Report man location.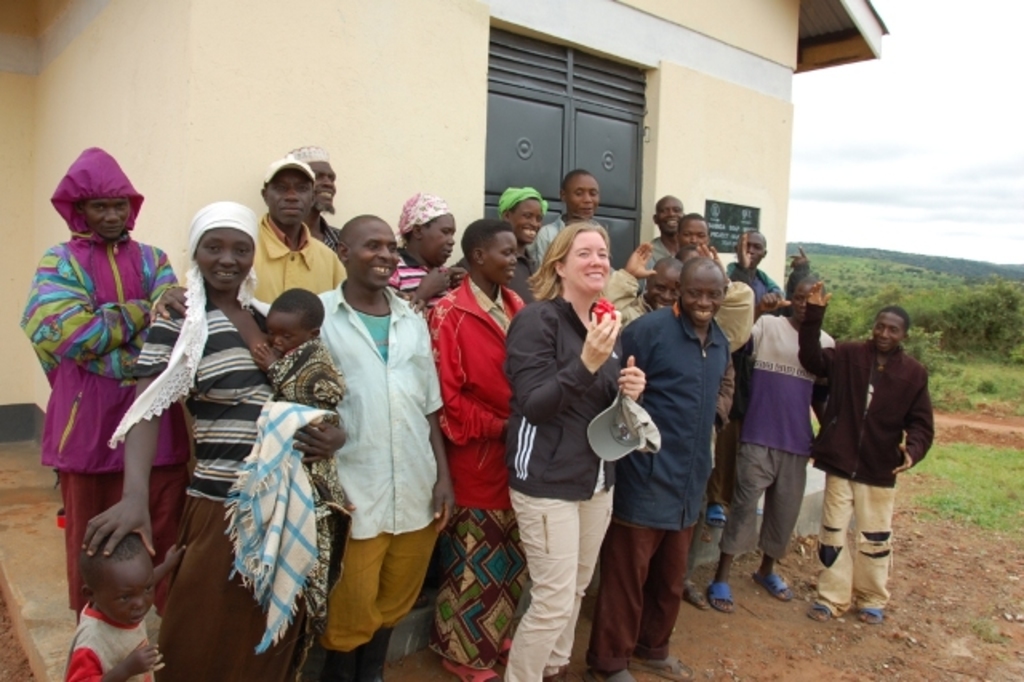
Report: <bbox>677, 215, 725, 267</bbox>.
